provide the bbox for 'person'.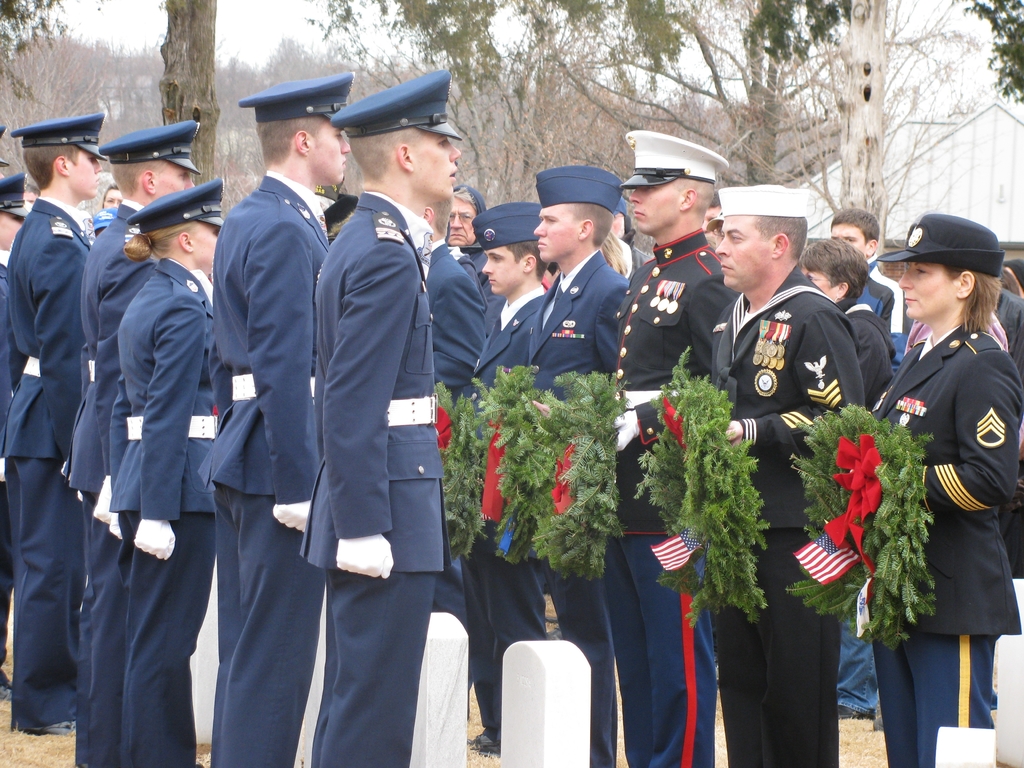
BBox(869, 205, 1011, 753).
